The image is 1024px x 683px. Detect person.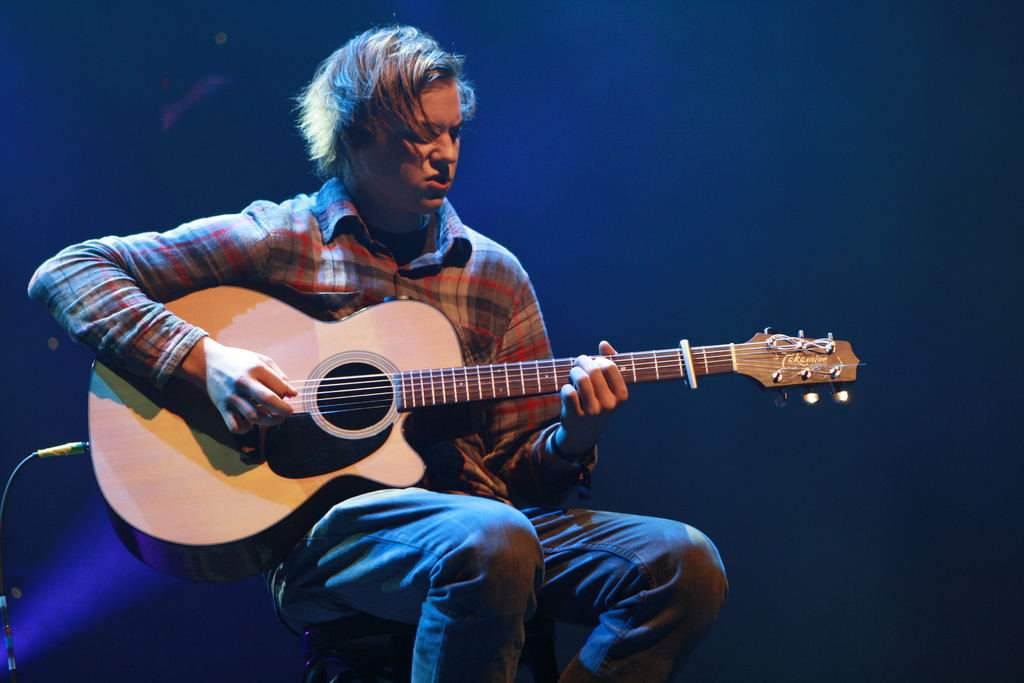
Detection: <bbox>29, 19, 731, 682</bbox>.
